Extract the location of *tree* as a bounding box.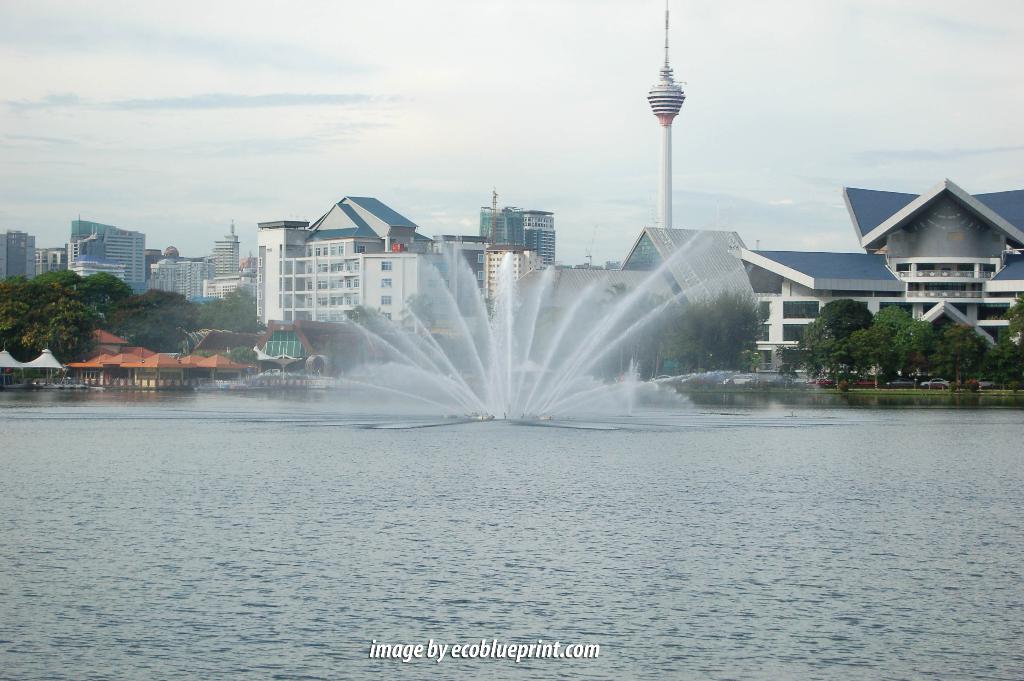
344:295:388:358.
